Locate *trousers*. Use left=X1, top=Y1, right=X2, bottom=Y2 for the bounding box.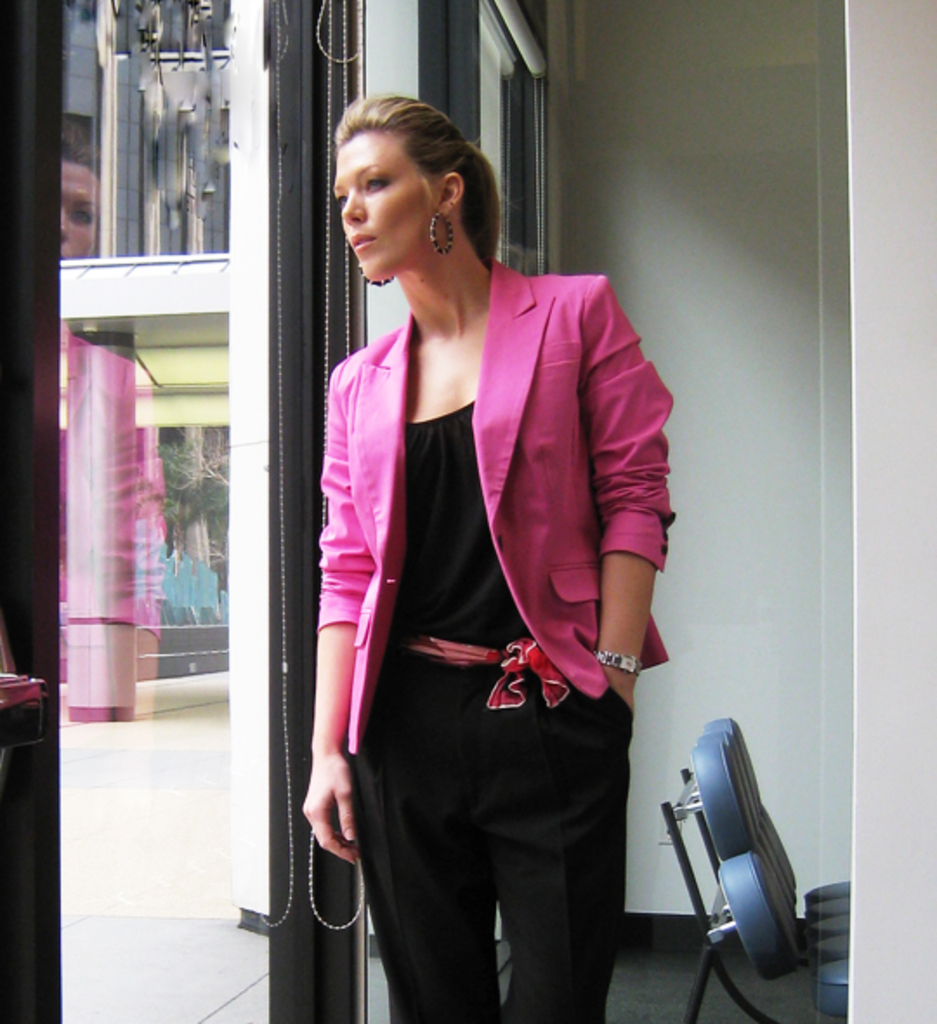
left=349, top=666, right=642, bottom=1022.
